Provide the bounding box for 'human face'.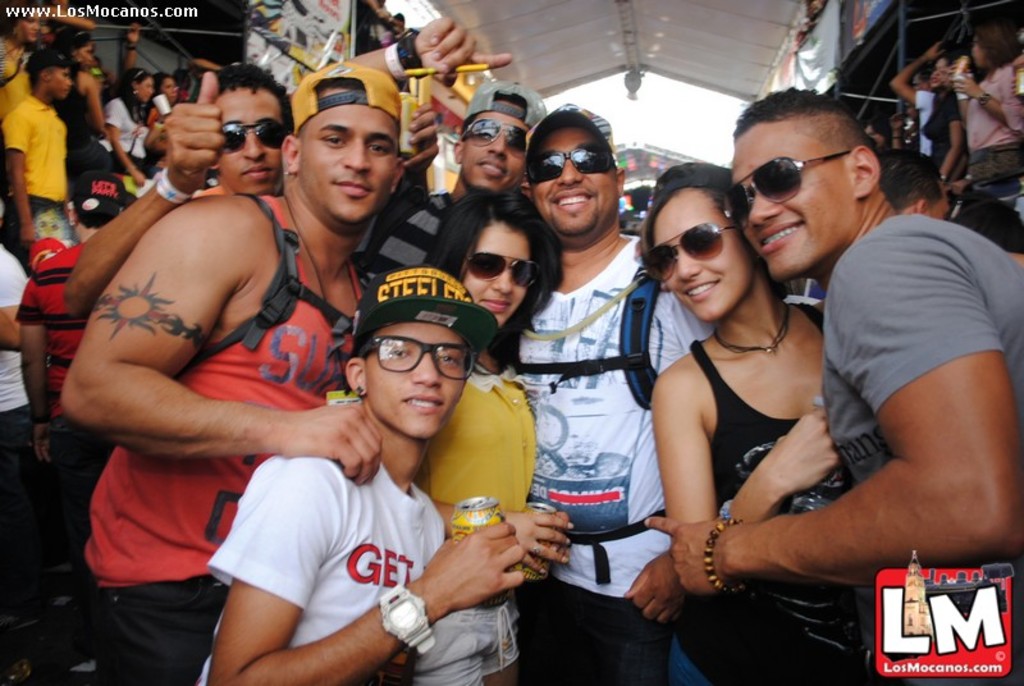
[x1=212, y1=84, x2=289, y2=192].
